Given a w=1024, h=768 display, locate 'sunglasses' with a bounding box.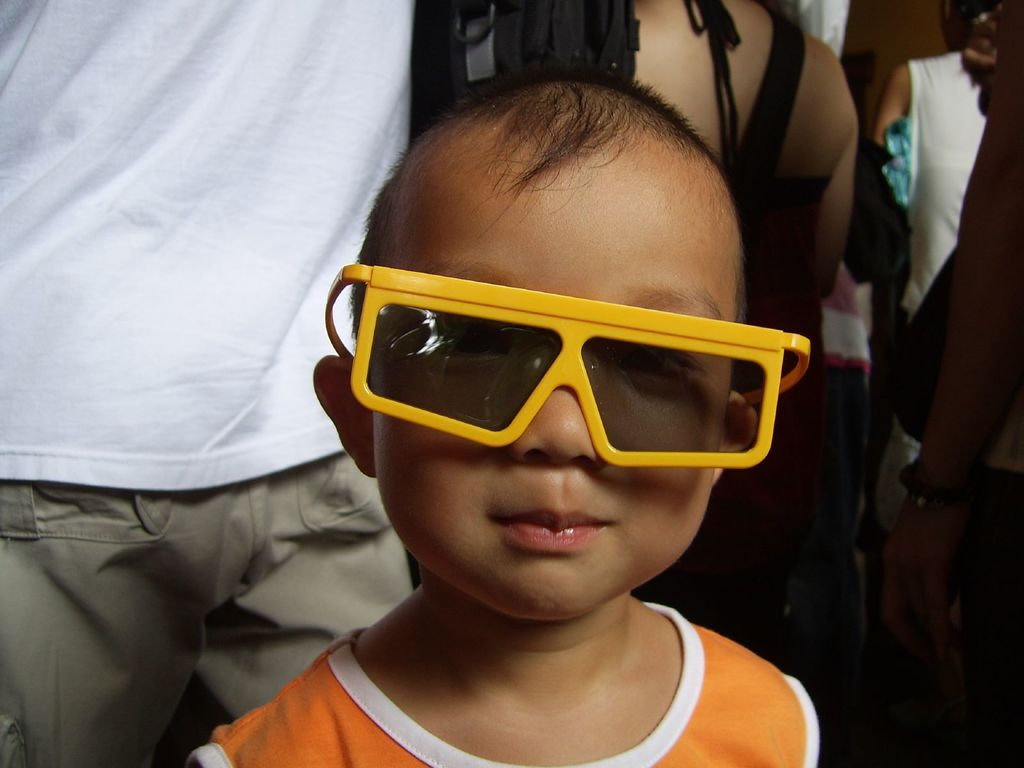
Located: [325, 263, 809, 471].
